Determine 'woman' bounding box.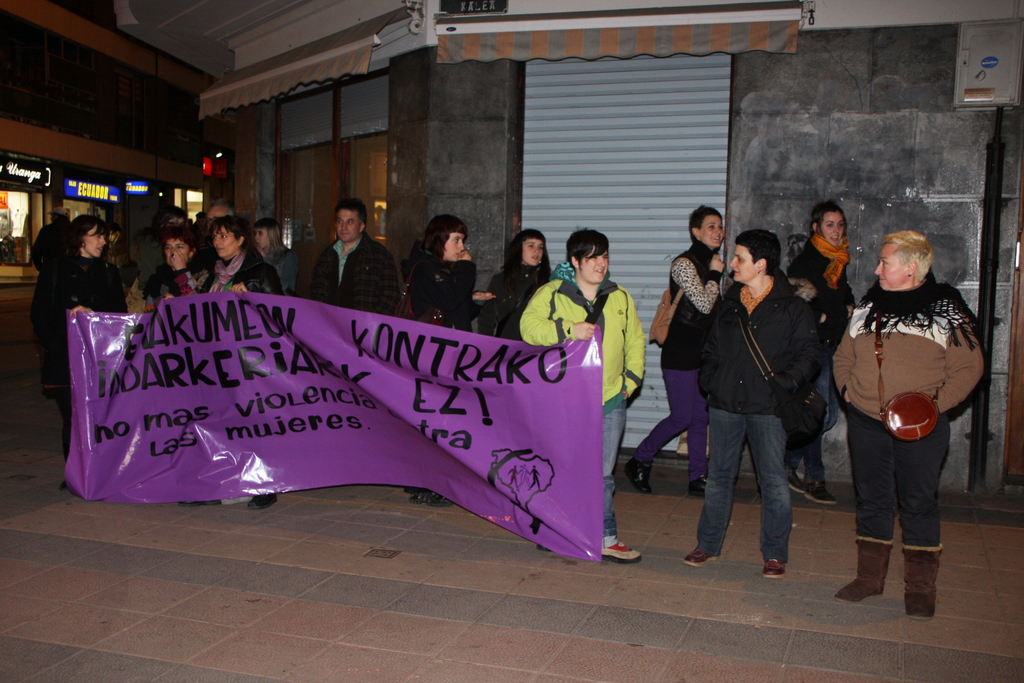
Determined: locate(622, 202, 733, 497).
